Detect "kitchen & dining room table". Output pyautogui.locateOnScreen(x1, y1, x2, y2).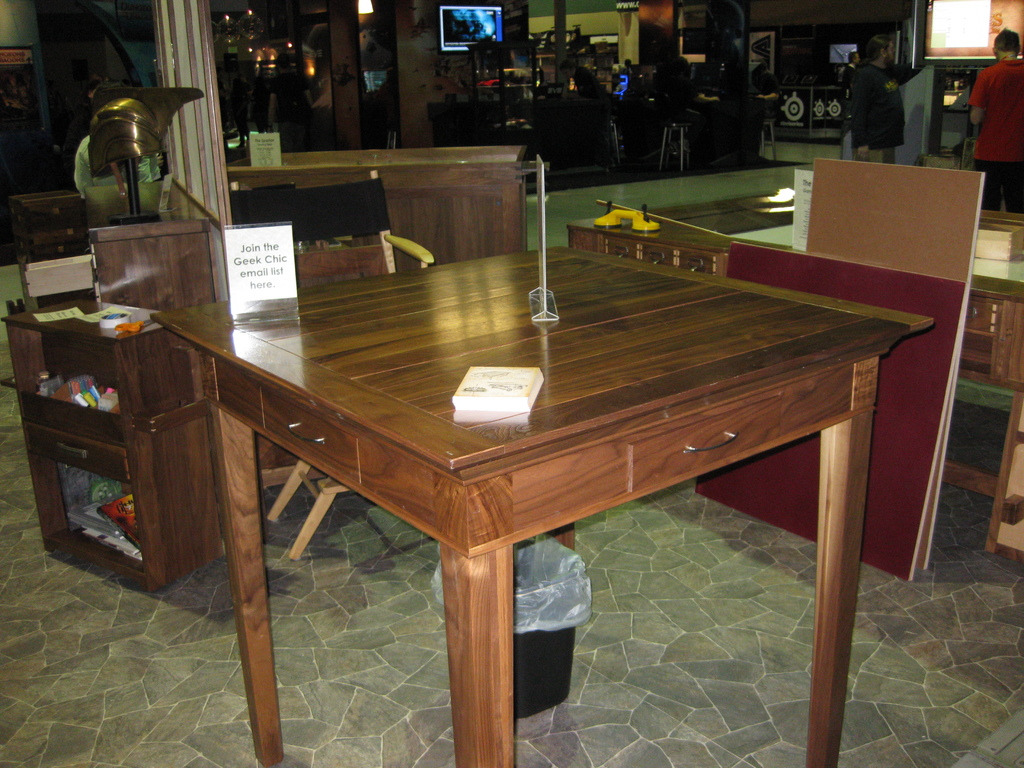
pyautogui.locateOnScreen(127, 195, 879, 688).
